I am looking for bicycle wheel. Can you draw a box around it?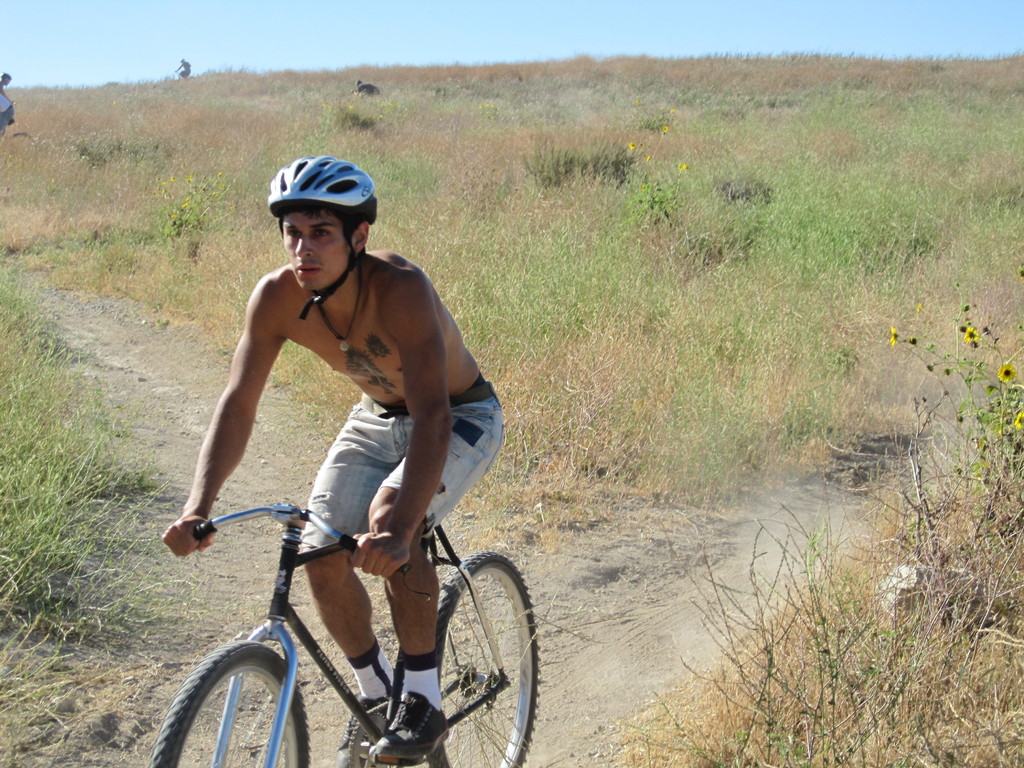
Sure, the bounding box is crop(424, 550, 538, 767).
